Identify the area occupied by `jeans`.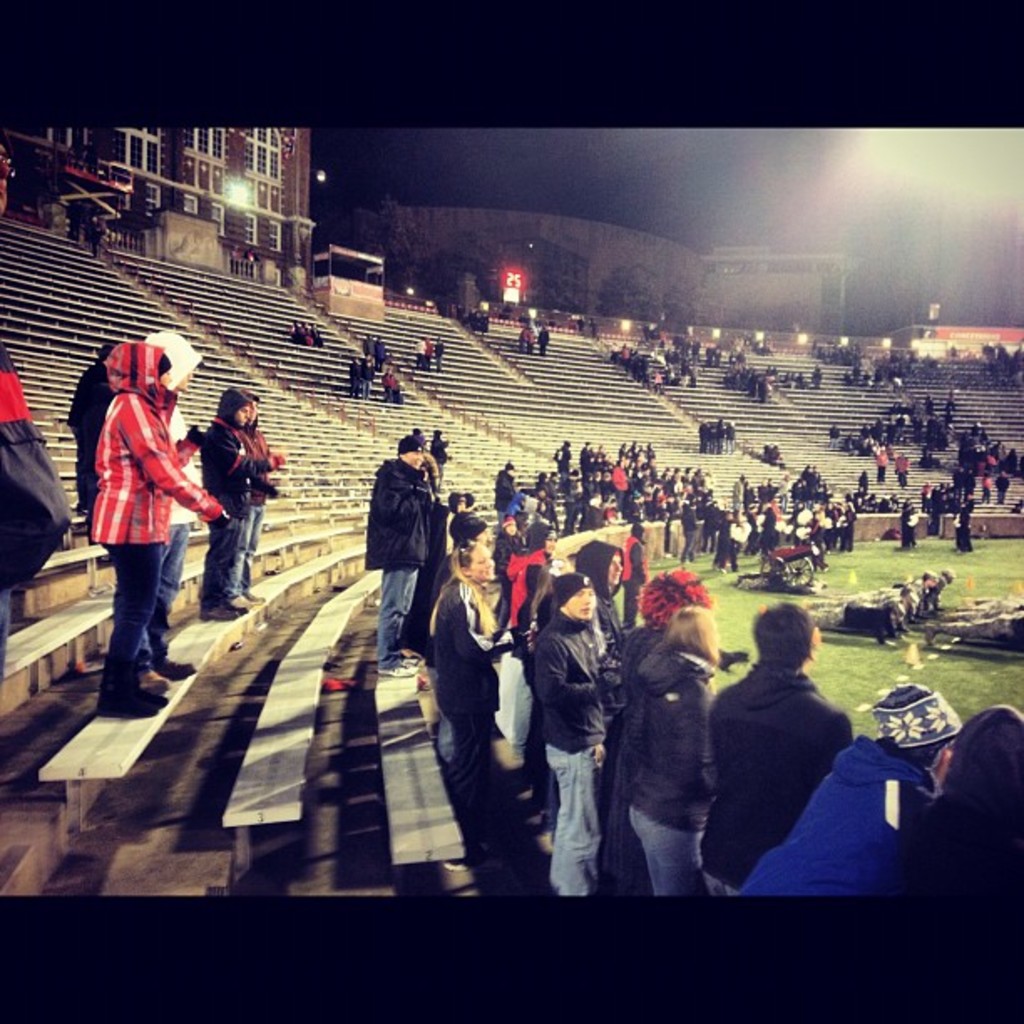
Area: 435,706,462,776.
